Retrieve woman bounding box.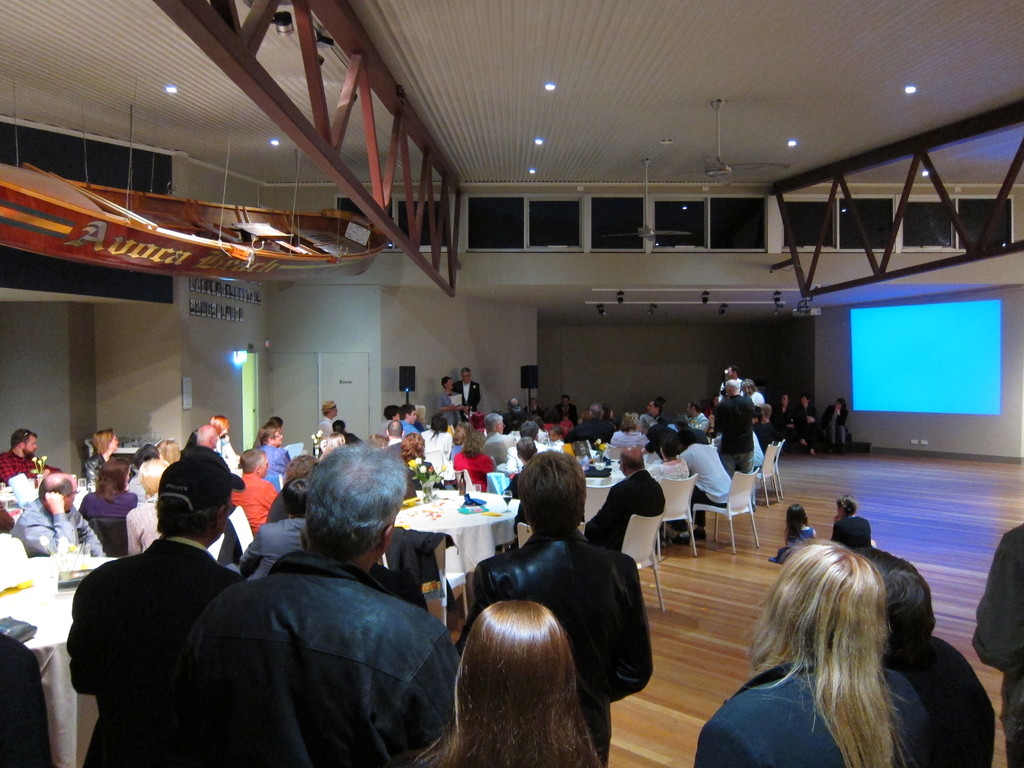
Bounding box: {"left": 641, "top": 431, "right": 694, "bottom": 513}.
